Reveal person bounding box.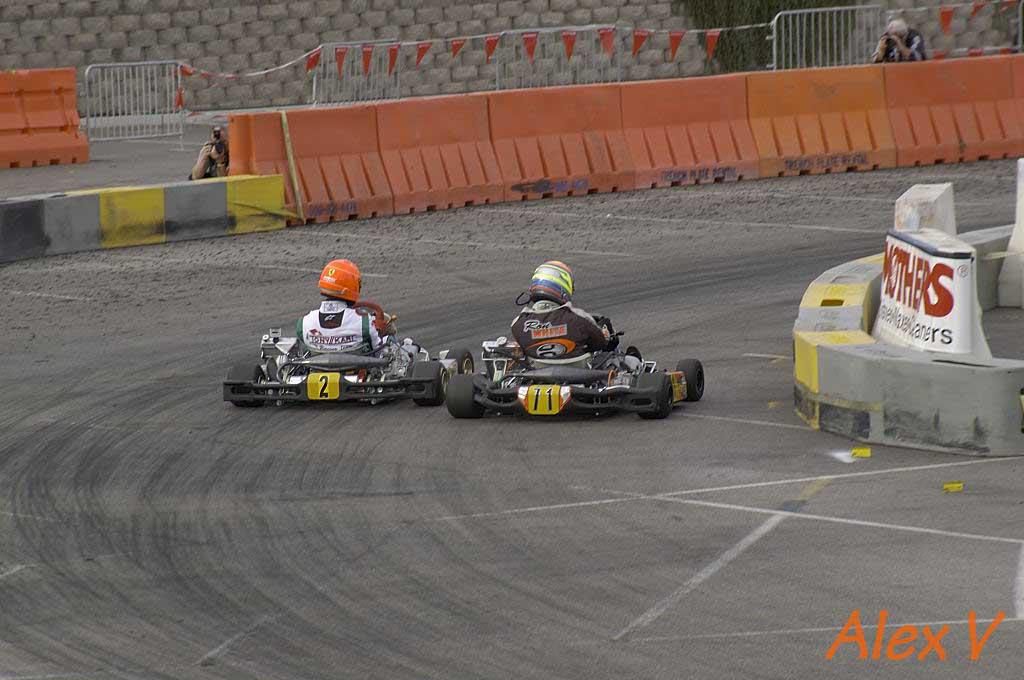
Revealed: pyautogui.locateOnScreen(510, 258, 647, 368).
